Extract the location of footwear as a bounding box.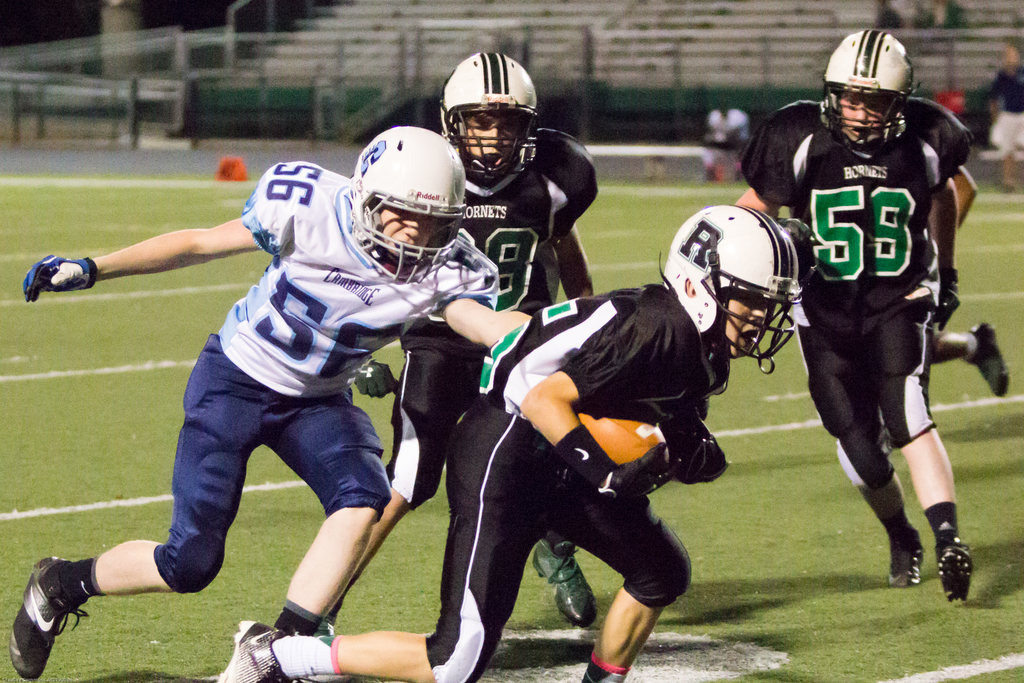
938, 541, 979, 605.
